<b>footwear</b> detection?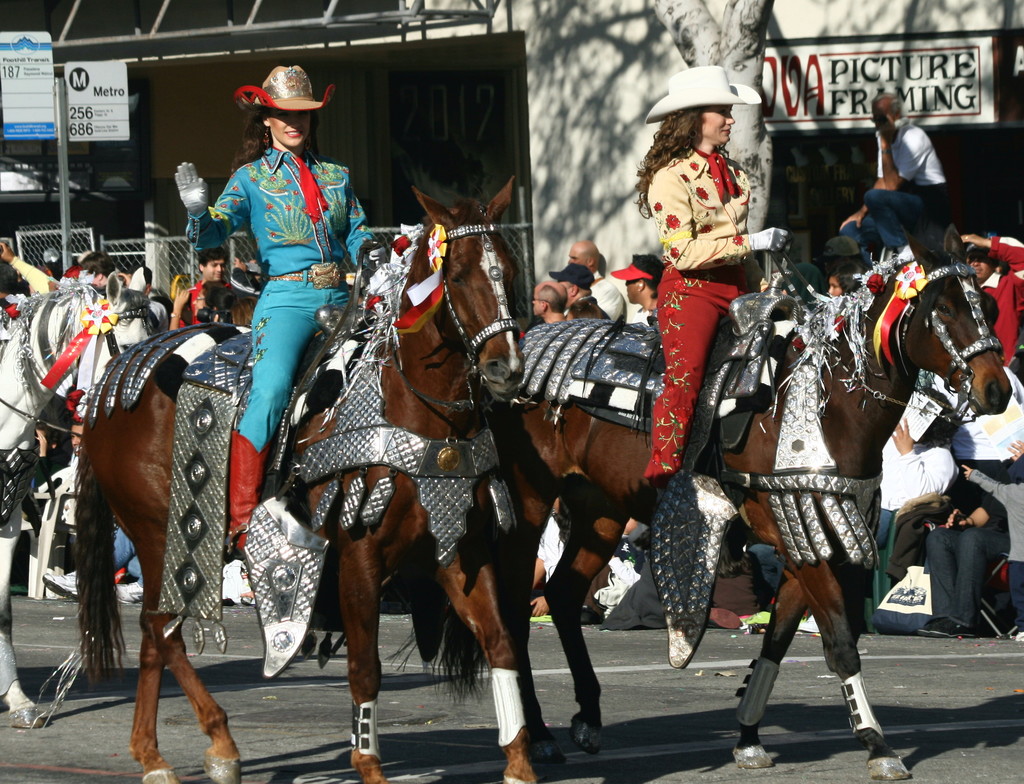
BBox(115, 580, 145, 602)
